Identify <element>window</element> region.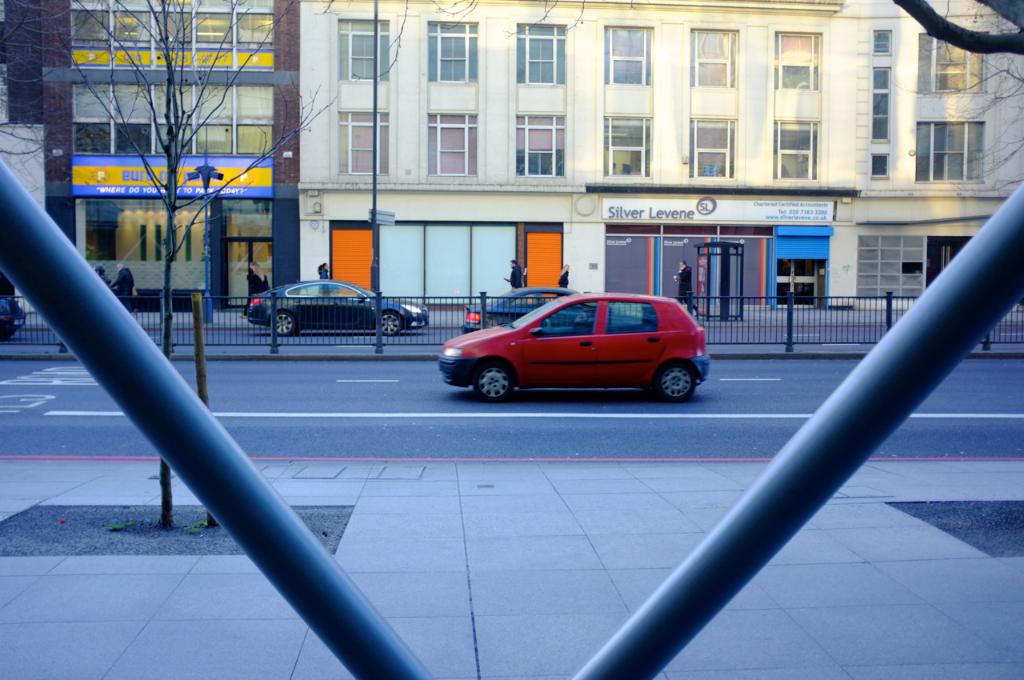
Region: (x1=600, y1=21, x2=654, y2=92).
